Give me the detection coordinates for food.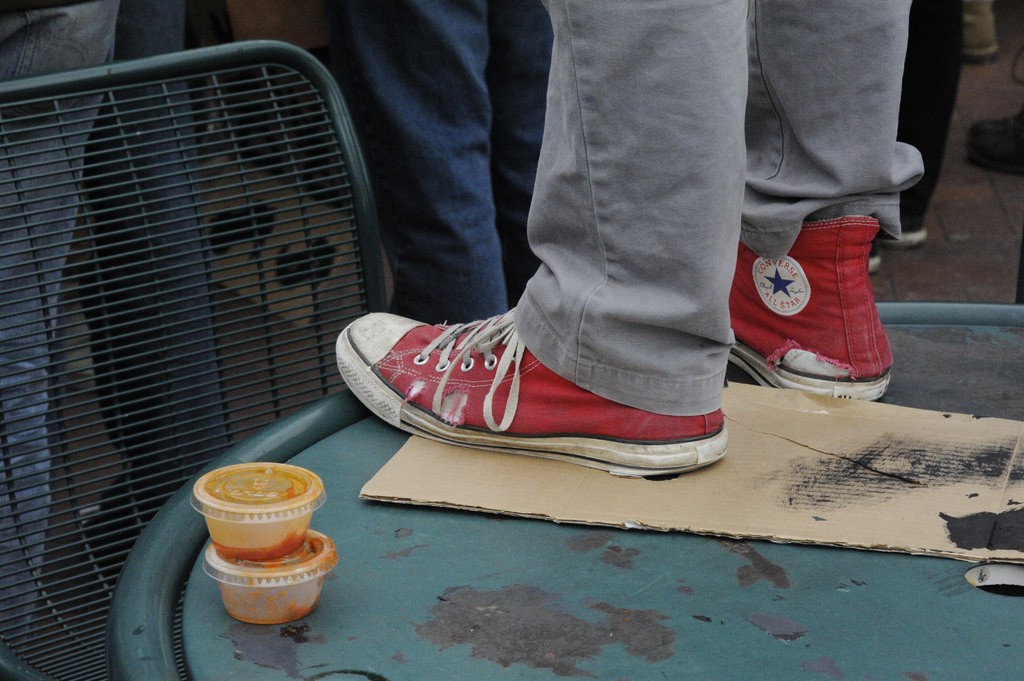
bbox=[196, 471, 318, 568].
